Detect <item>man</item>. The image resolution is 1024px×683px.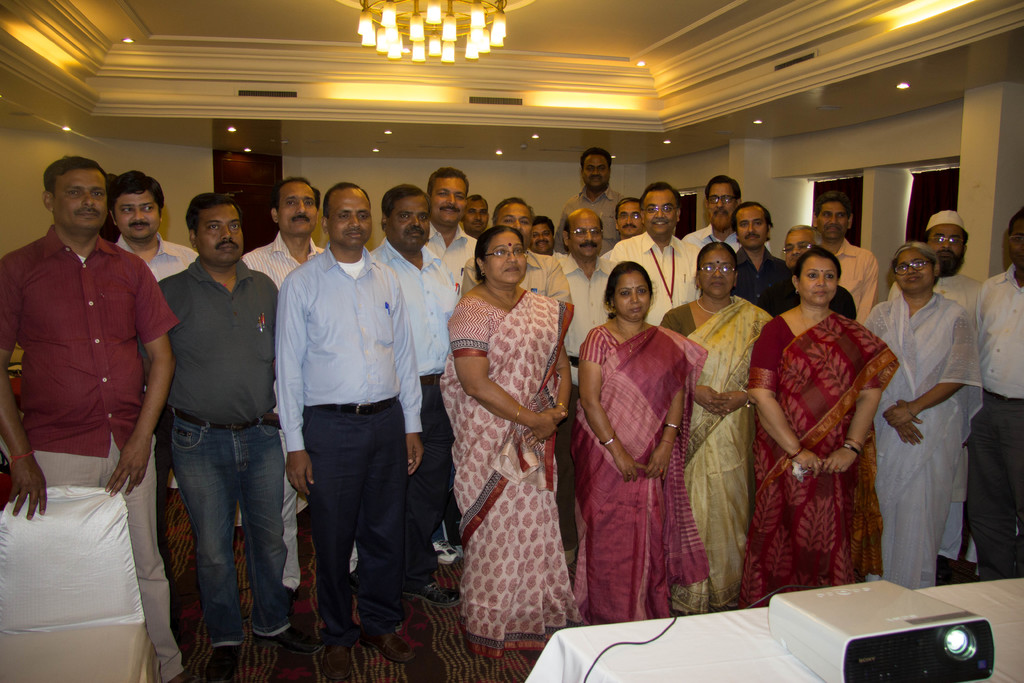
bbox(460, 195, 575, 581).
